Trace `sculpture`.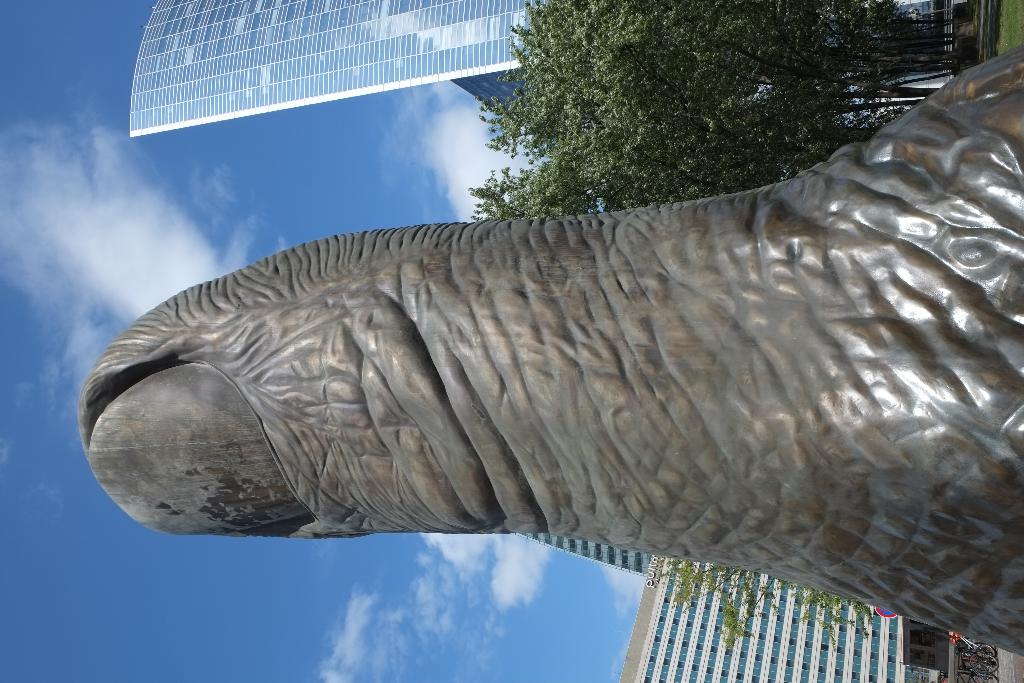
Traced to [x1=65, y1=193, x2=1005, y2=584].
